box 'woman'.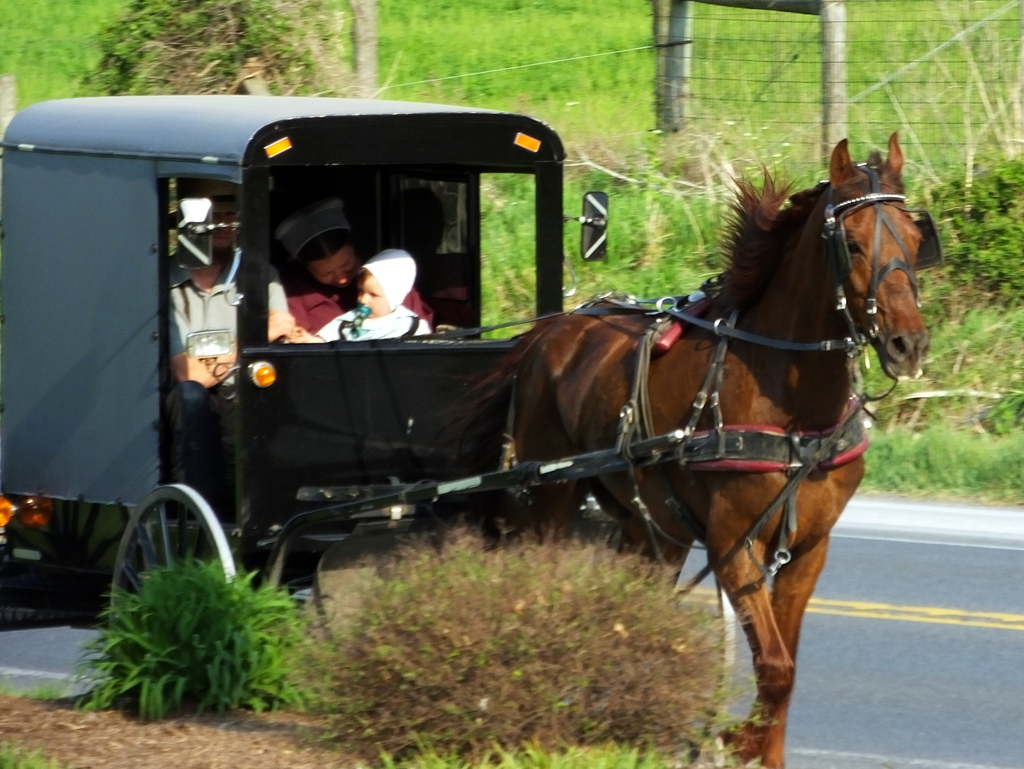
crop(276, 193, 470, 525).
